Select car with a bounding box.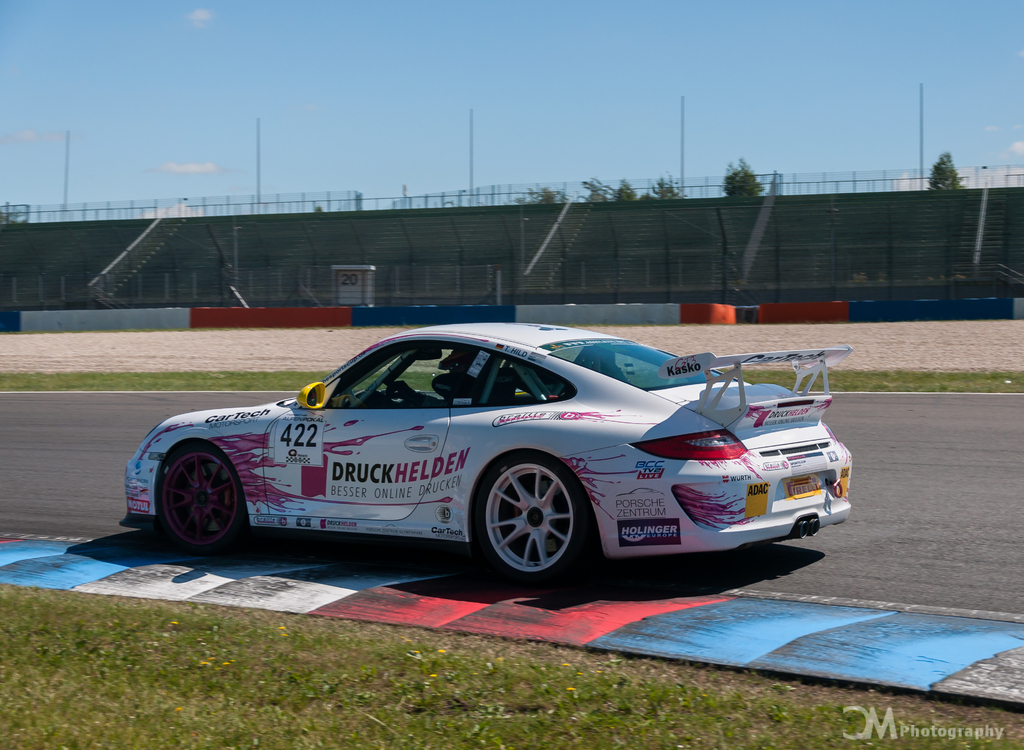
122 318 856 586.
